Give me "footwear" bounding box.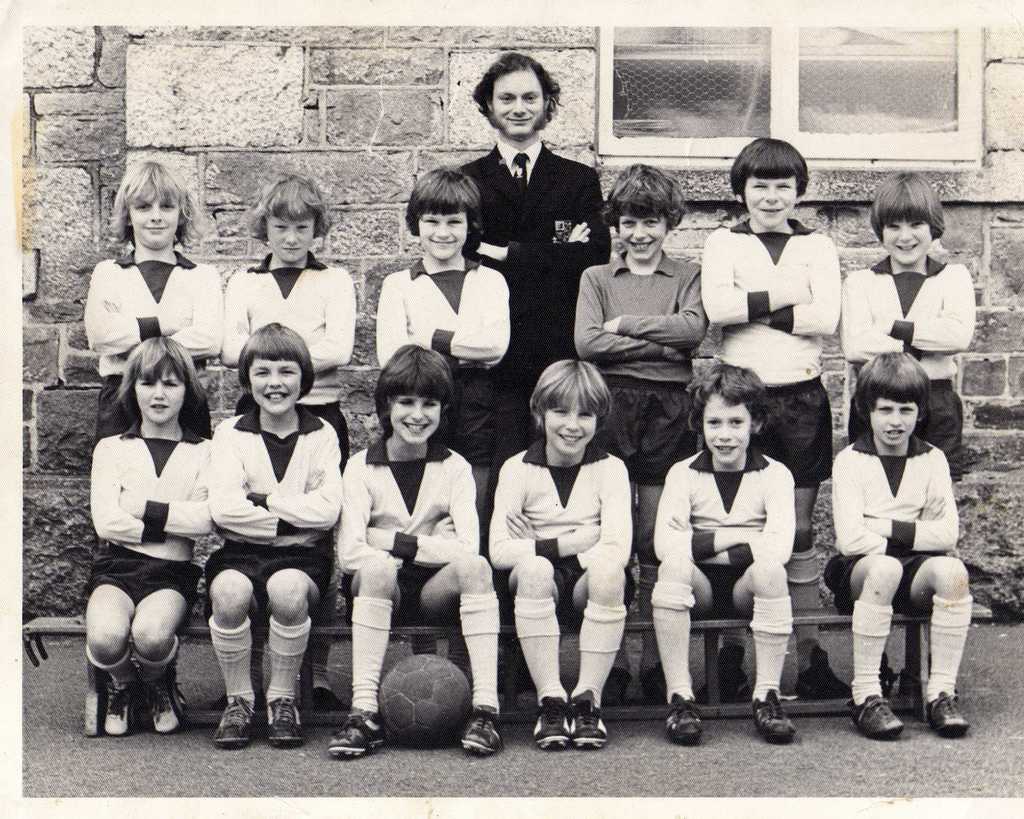
<bbox>600, 668, 633, 702</bbox>.
